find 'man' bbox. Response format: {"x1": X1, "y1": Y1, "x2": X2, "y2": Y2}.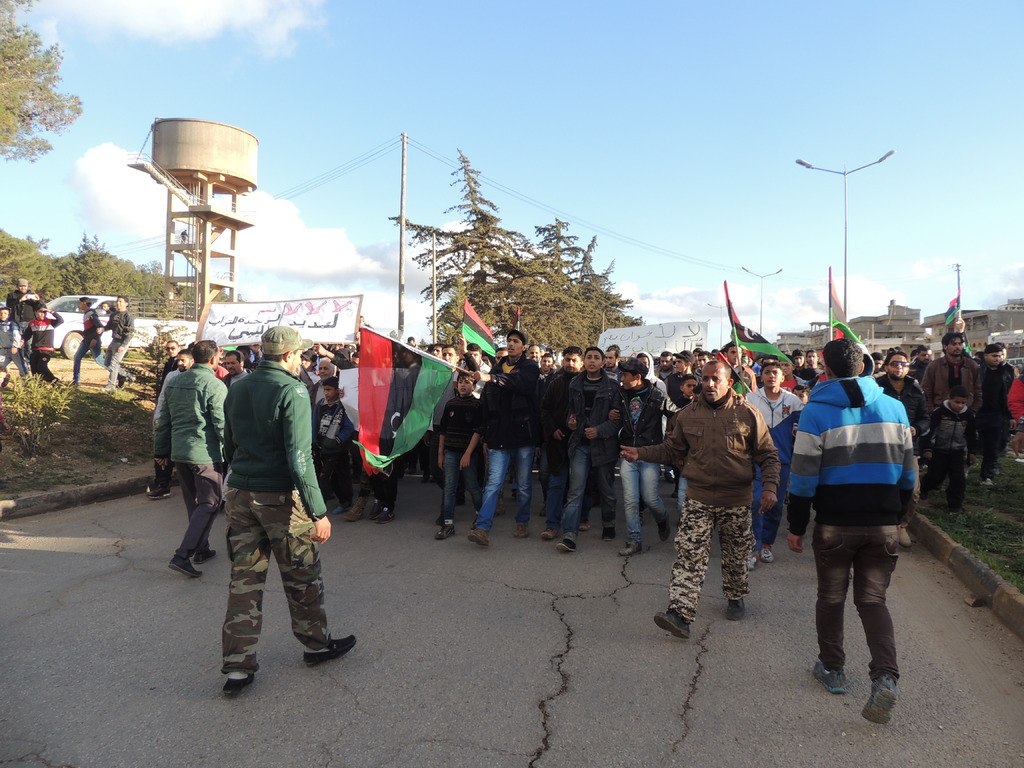
{"x1": 541, "y1": 346, "x2": 583, "y2": 538}.
